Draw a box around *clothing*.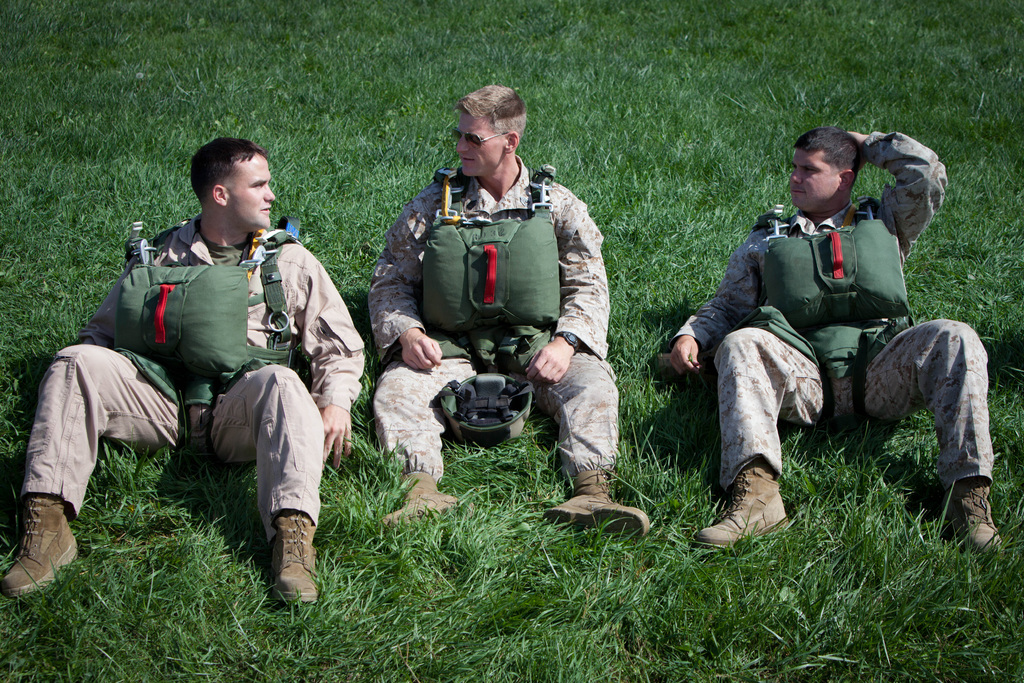
l=33, t=210, r=394, b=509.
